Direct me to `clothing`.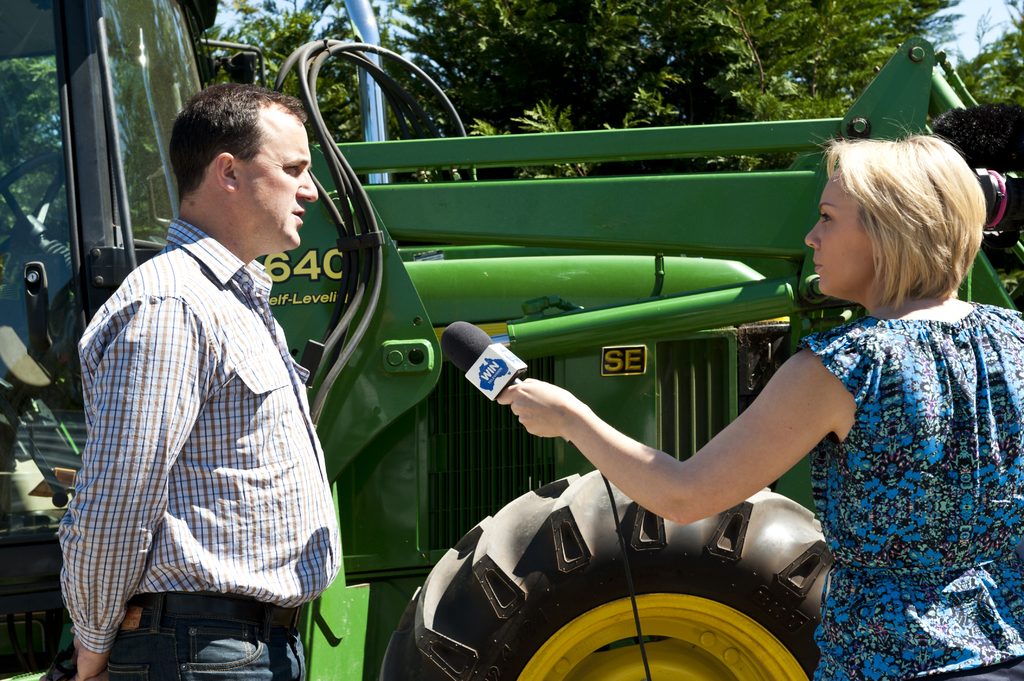
Direction: region(61, 141, 330, 680).
